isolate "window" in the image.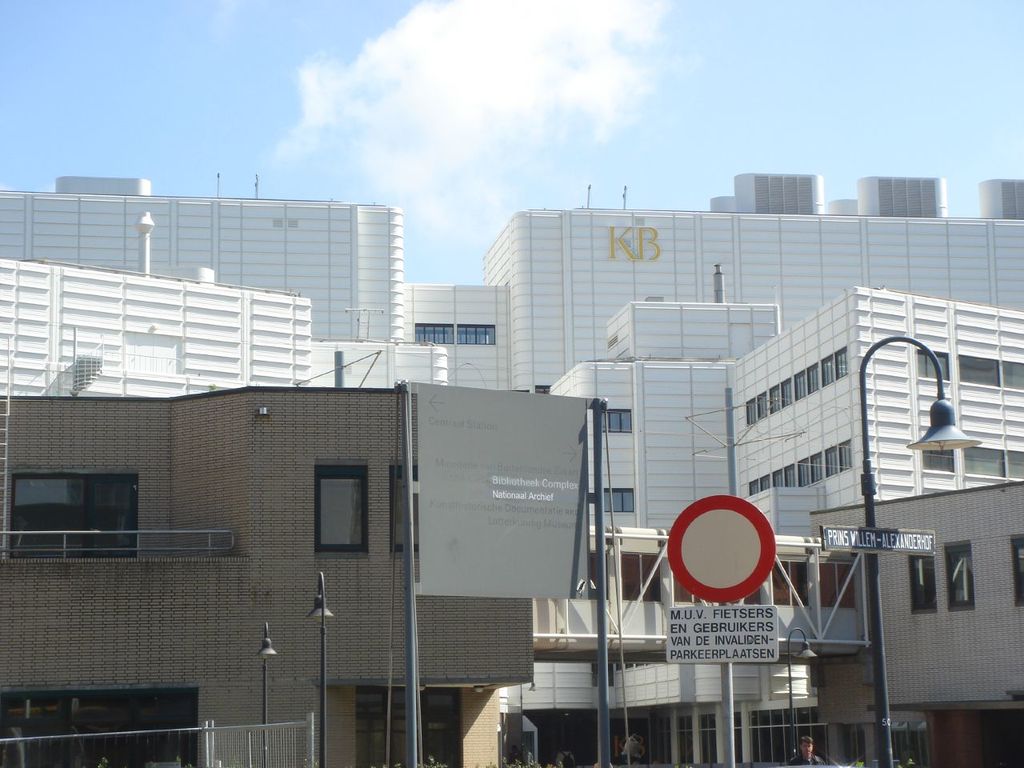
Isolated region: (left=910, top=554, right=938, bottom=614).
